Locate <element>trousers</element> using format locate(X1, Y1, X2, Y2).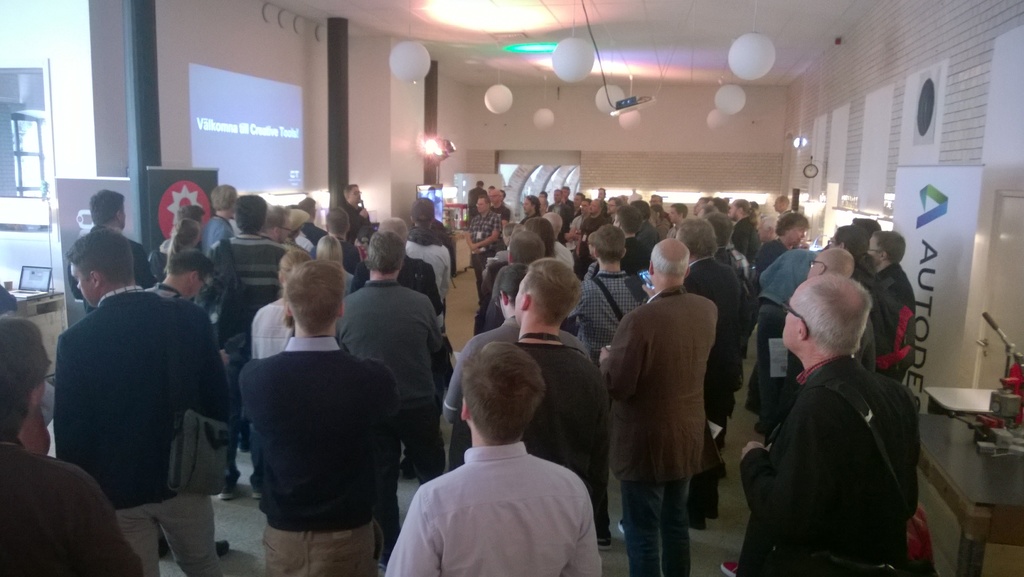
locate(264, 522, 378, 576).
